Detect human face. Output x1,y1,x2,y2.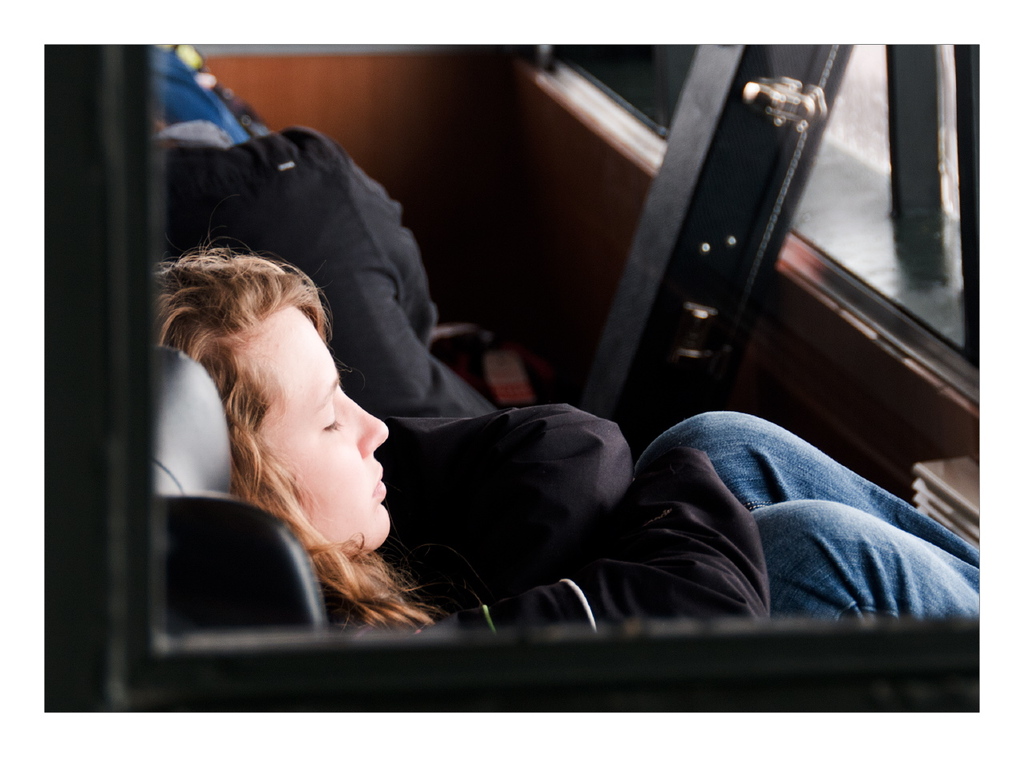
244,301,404,567.
